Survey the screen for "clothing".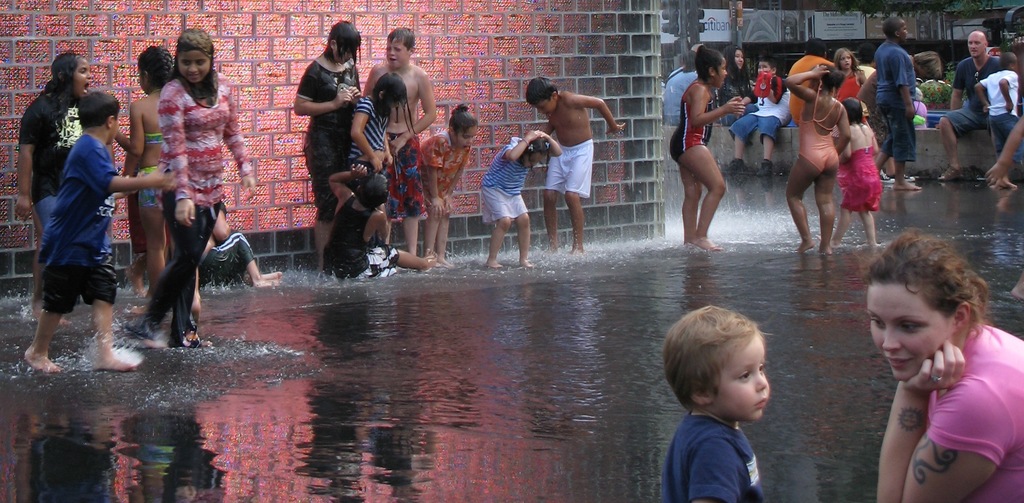
Survey found: [x1=925, y1=318, x2=1023, y2=502].
